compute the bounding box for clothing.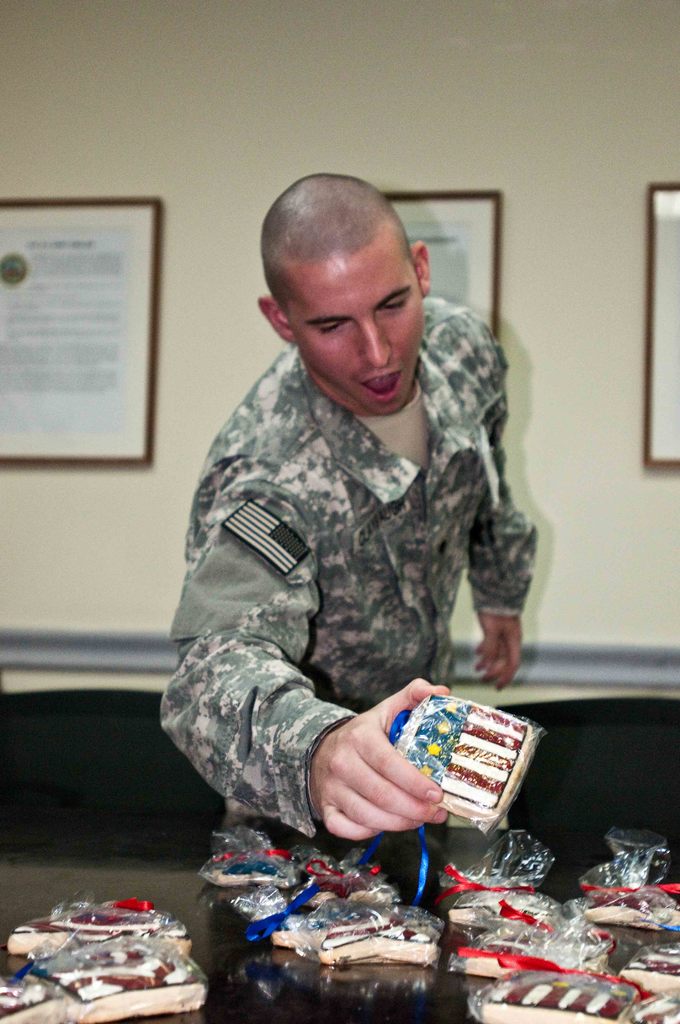
[158,271,549,939].
